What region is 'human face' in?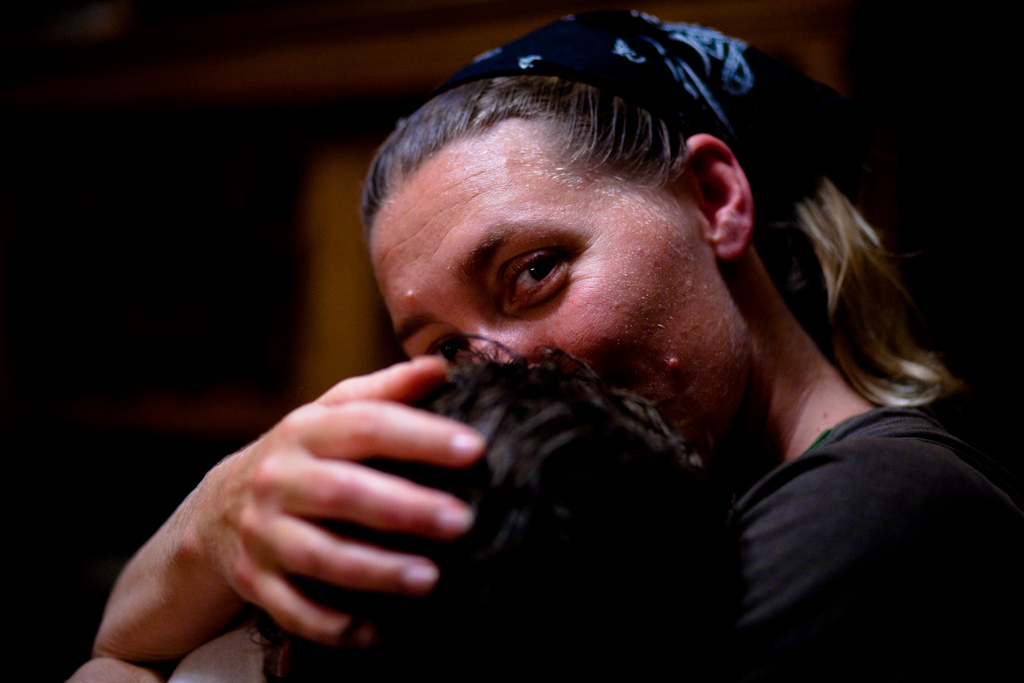
locate(362, 123, 762, 460).
